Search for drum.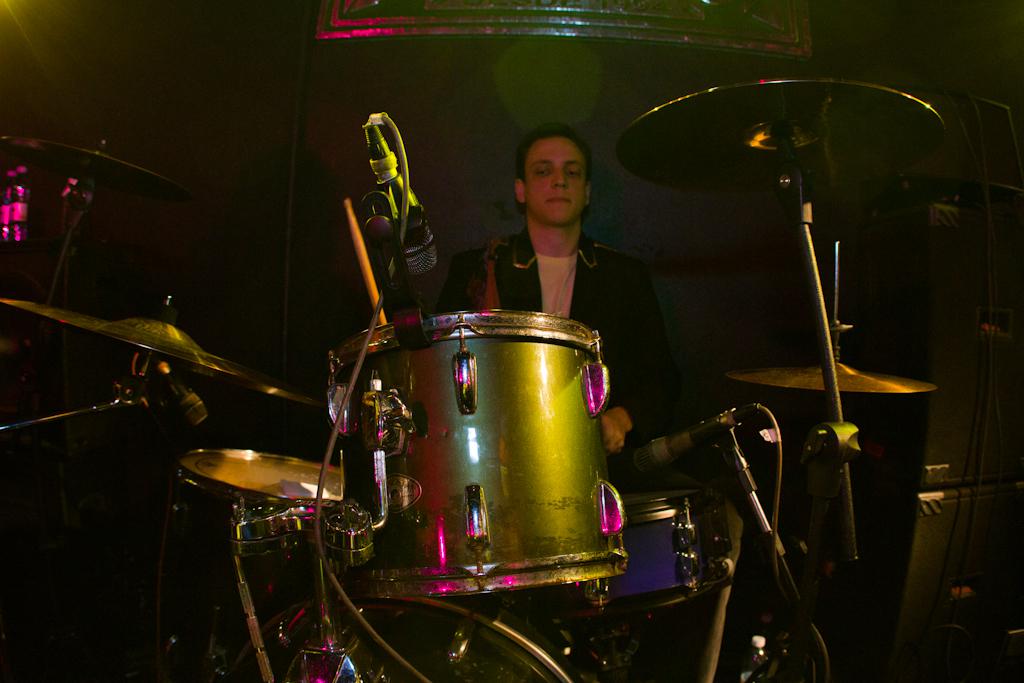
Found at [324, 315, 628, 600].
